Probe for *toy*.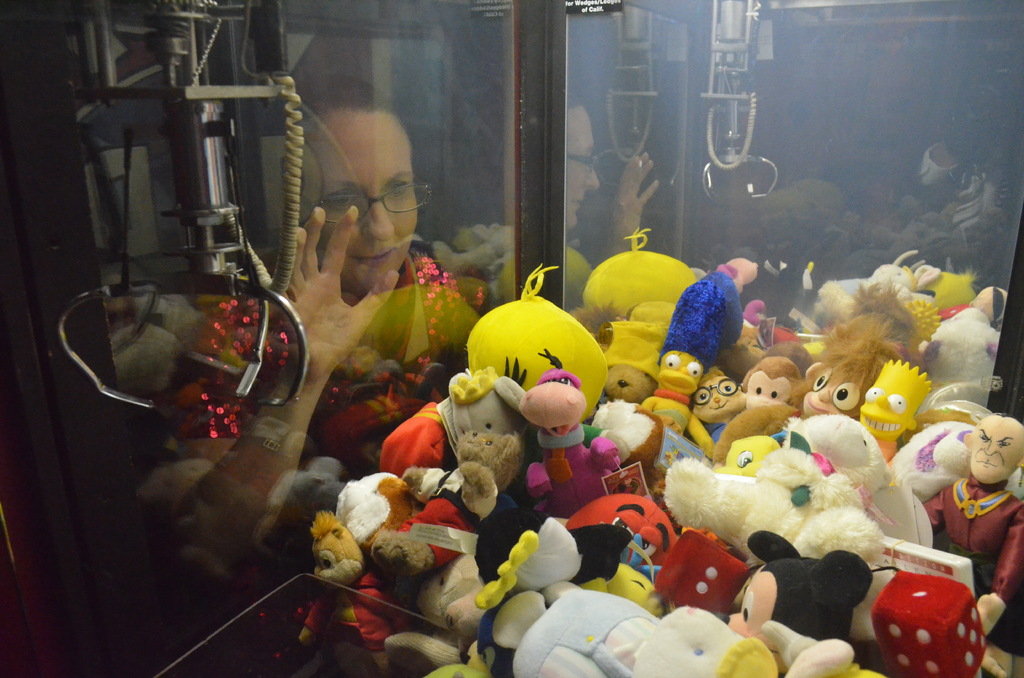
Probe result: <region>665, 411, 886, 557</region>.
